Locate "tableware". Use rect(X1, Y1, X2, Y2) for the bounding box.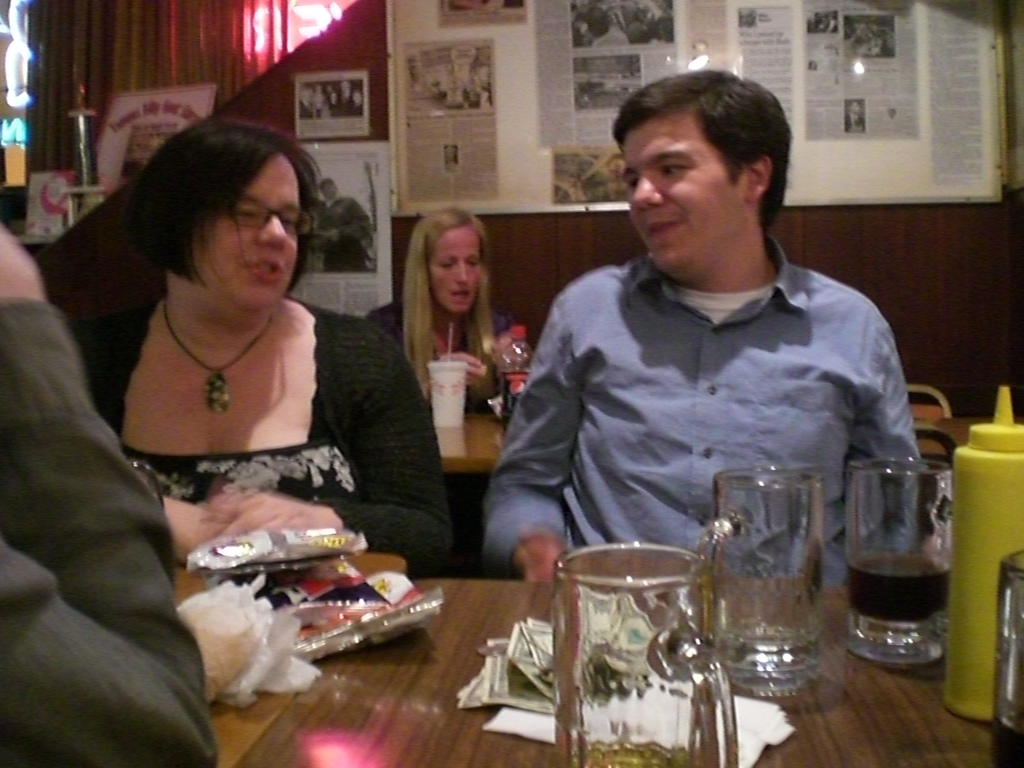
rect(435, 325, 467, 431).
